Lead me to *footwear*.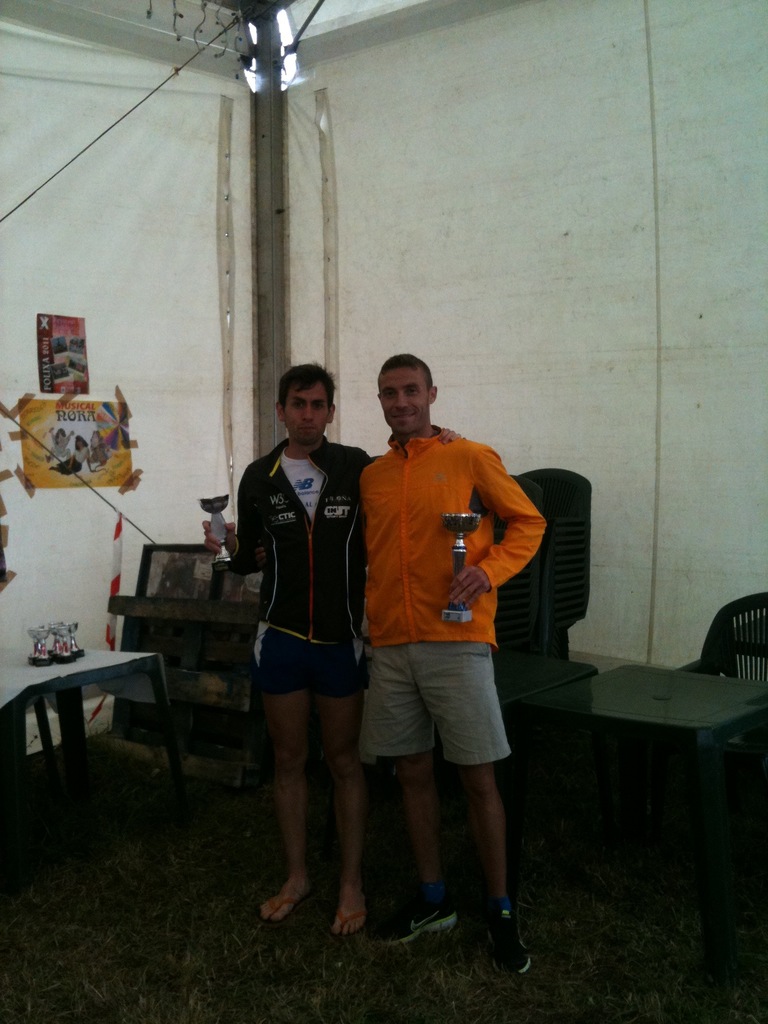
Lead to (x1=328, y1=897, x2=372, y2=937).
